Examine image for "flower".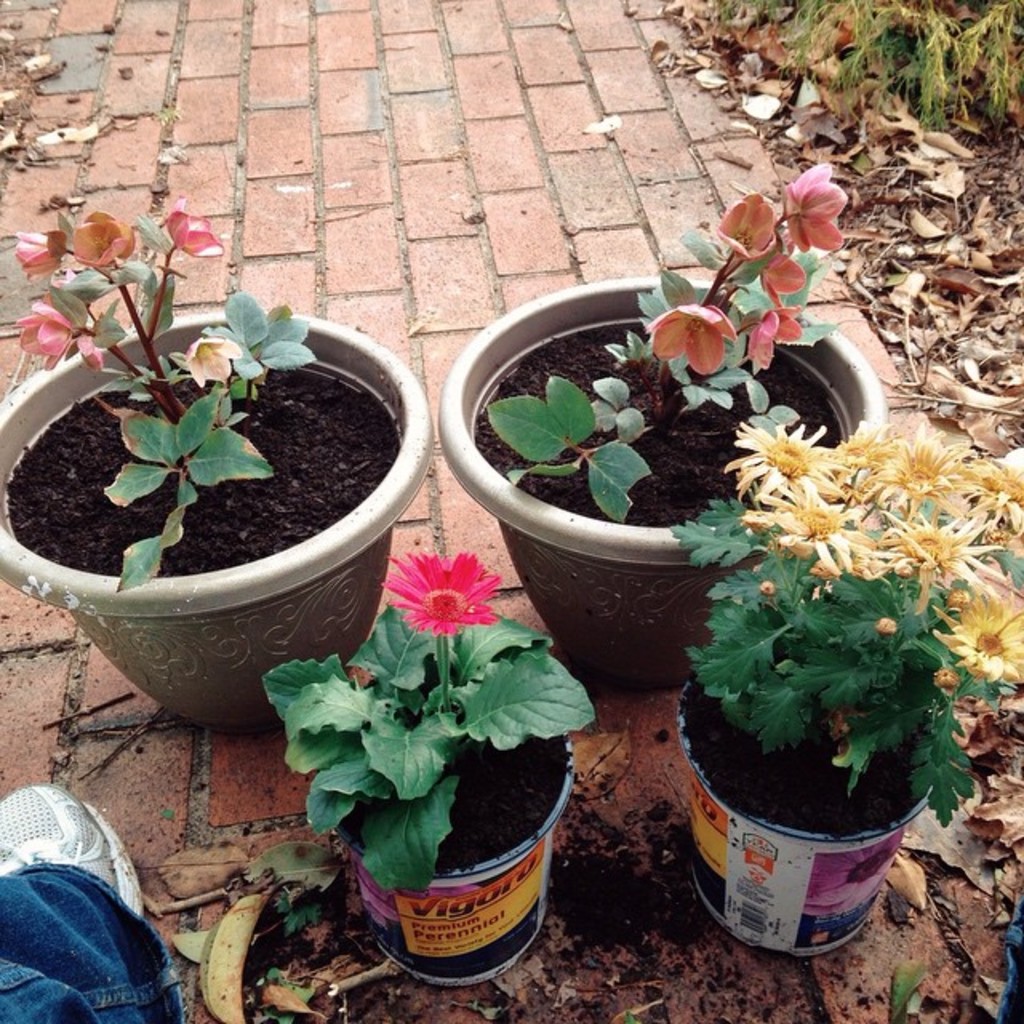
Examination result: {"x1": 22, "y1": 294, "x2": 80, "y2": 371}.
